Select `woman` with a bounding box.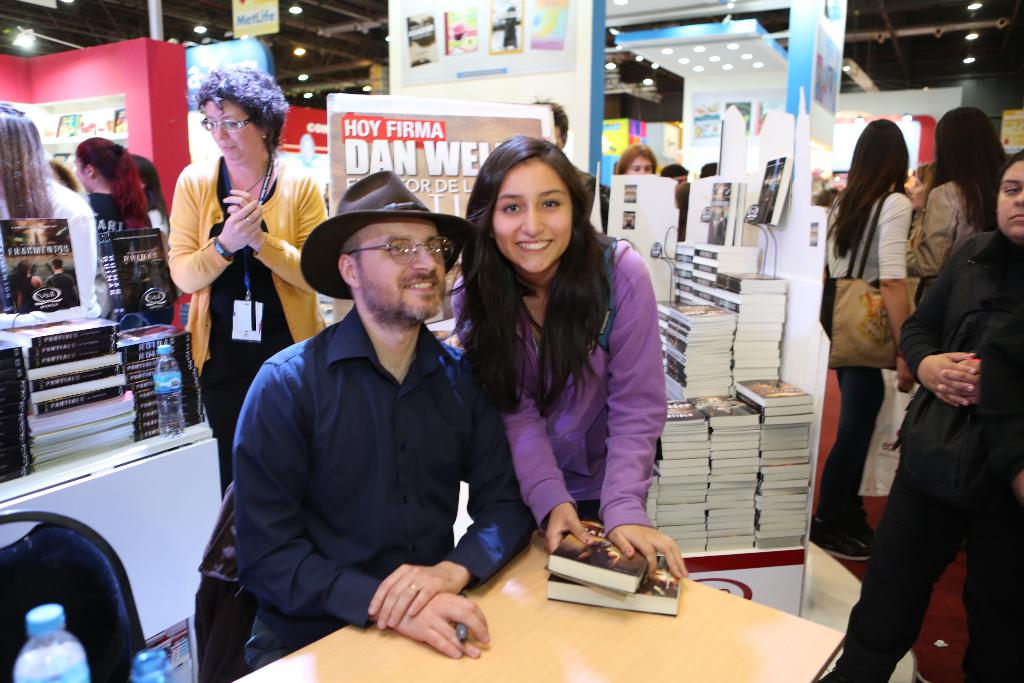
{"x1": 805, "y1": 115, "x2": 913, "y2": 559}.
